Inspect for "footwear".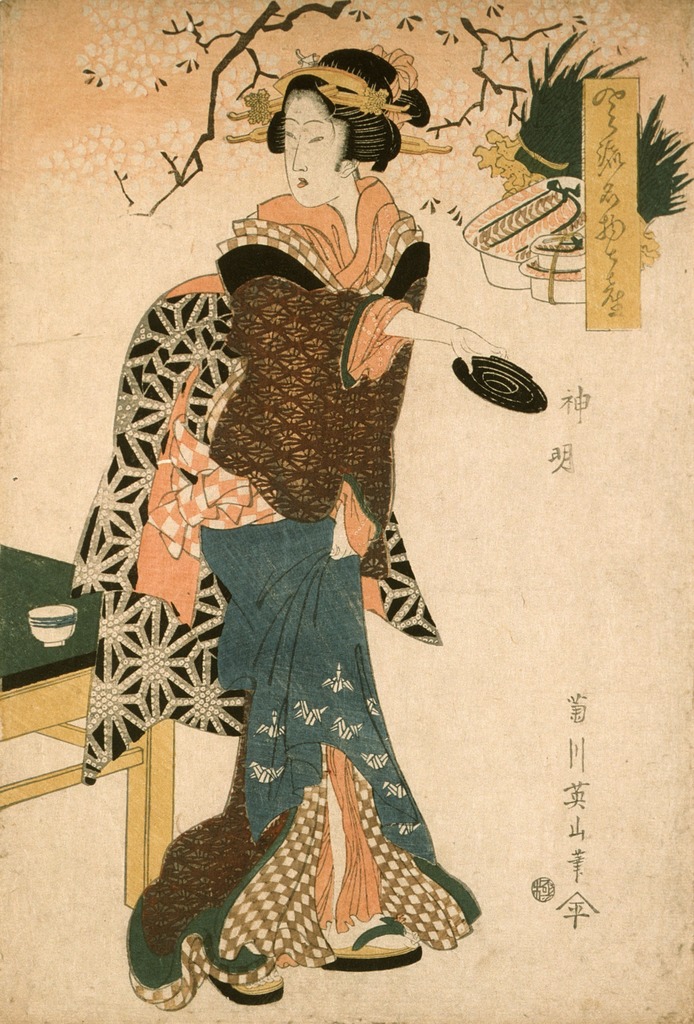
Inspection: Rect(313, 911, 420, 970).
